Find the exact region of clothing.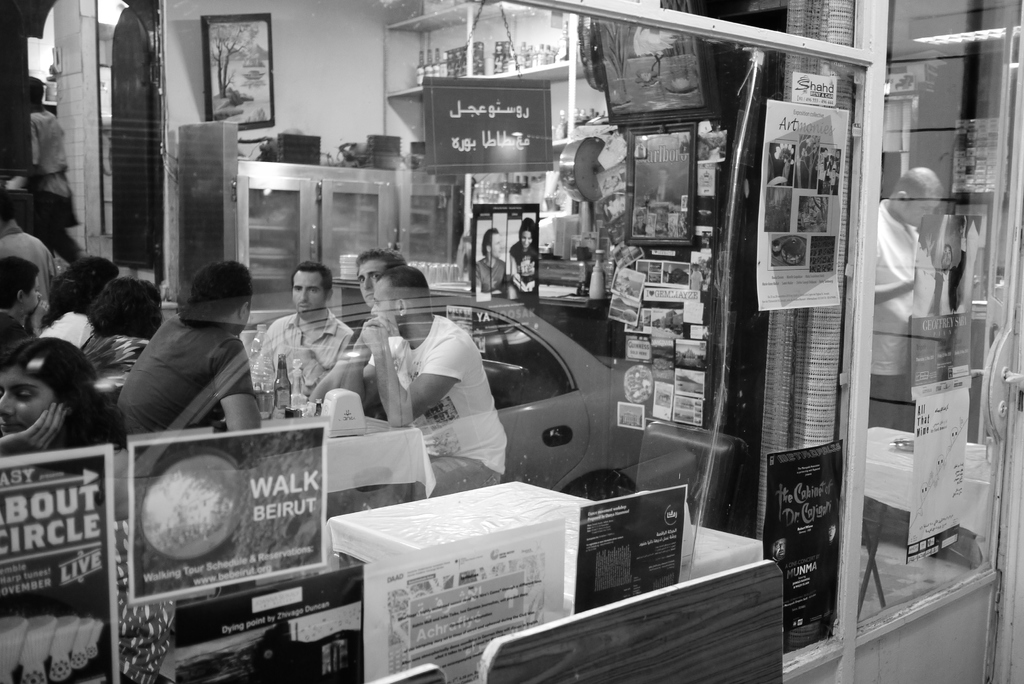
Exact region: rect(366, 313, 508, 503).
